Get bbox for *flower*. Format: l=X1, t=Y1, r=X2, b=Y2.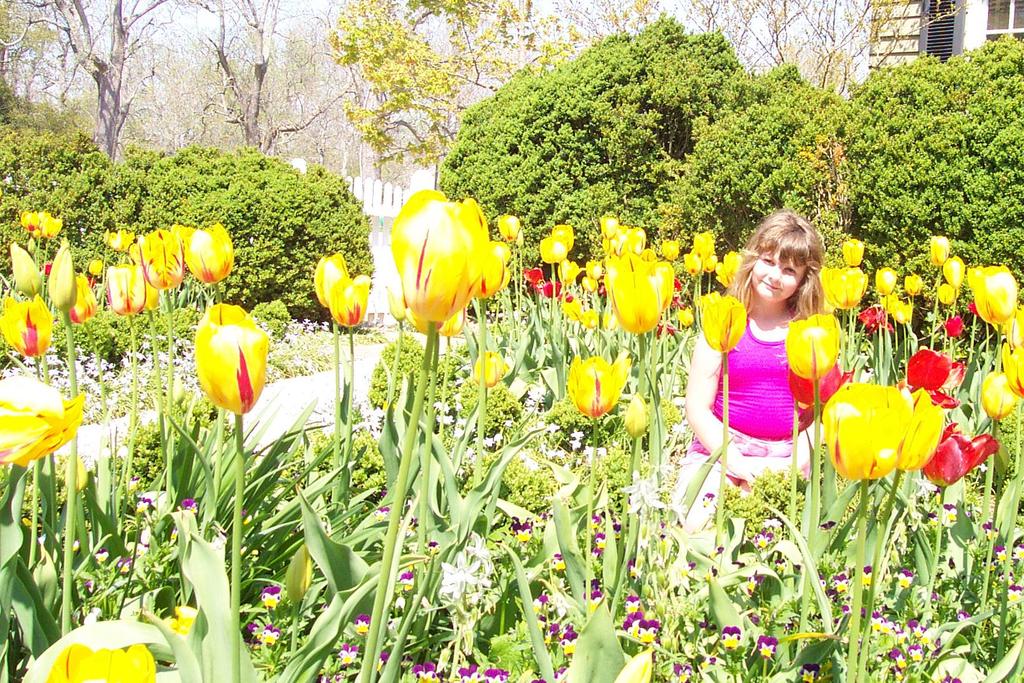
l=468, t=346, r=509, b=387.
